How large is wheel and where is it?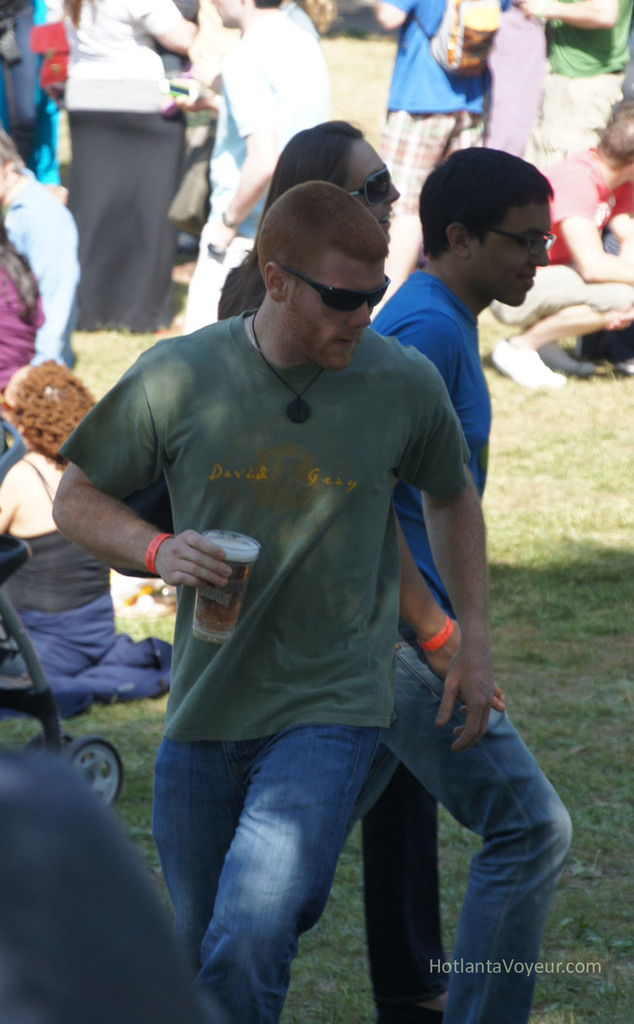
Bounding box: [left=60, top=730, right=133, bottom=801].
